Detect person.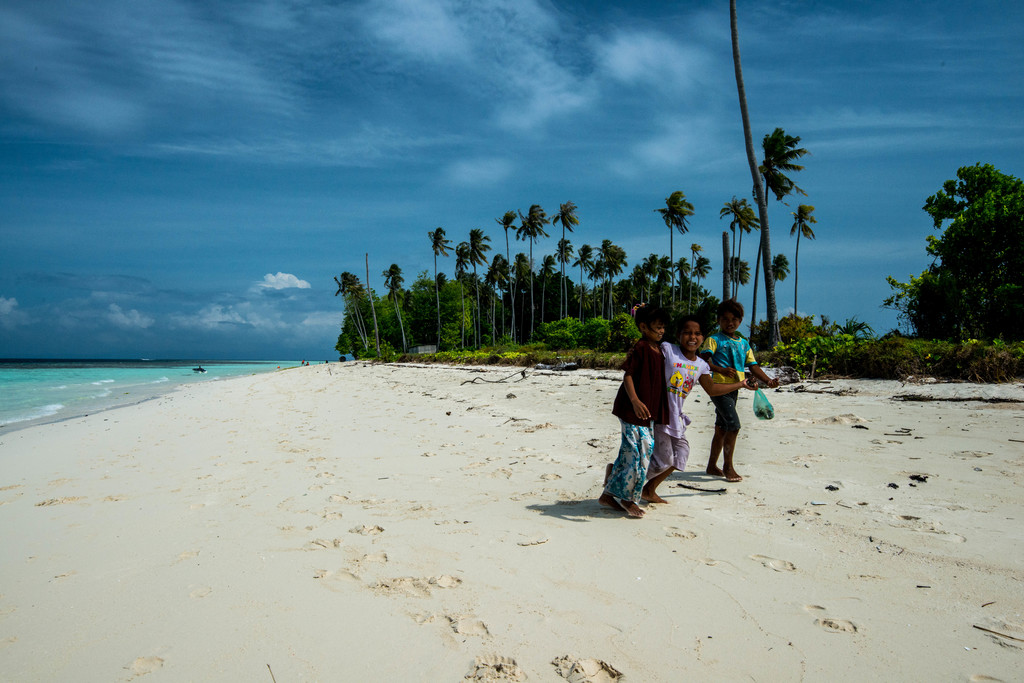
Detected at bbox=[628, 309, 756, 509].
